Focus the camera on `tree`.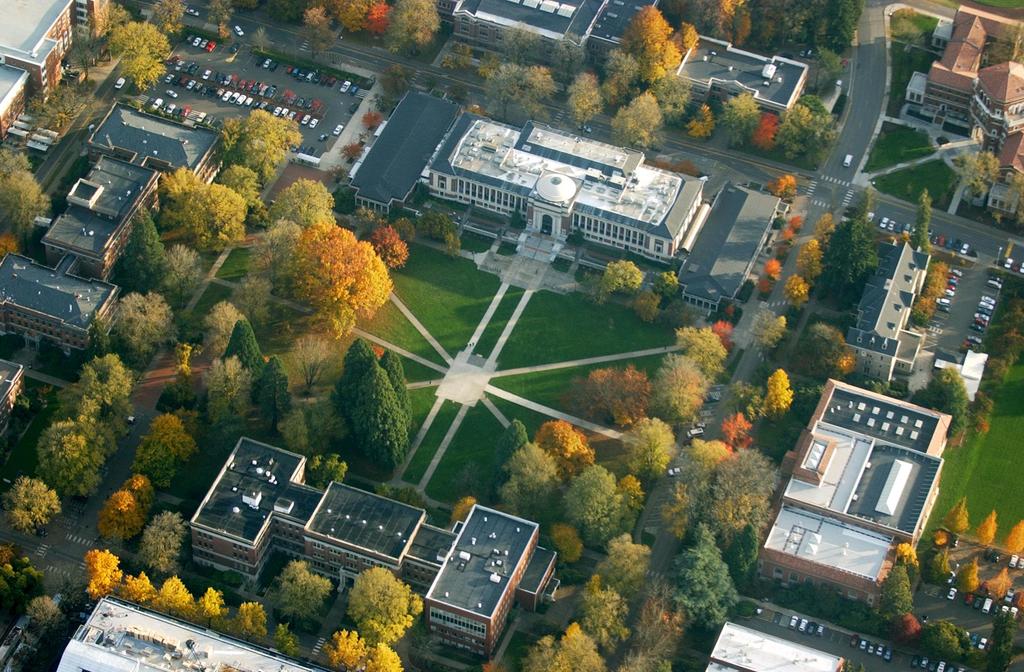
Focus region: bbox(0, 167, 52, 258).
